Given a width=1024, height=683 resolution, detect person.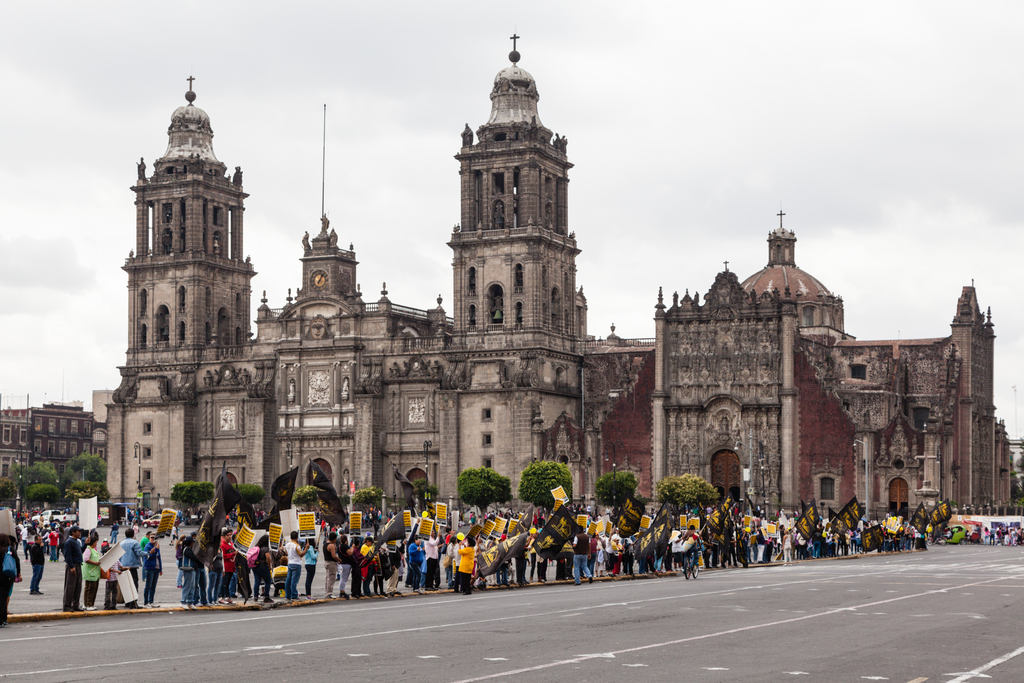
region(445, 525, 457, 544).
